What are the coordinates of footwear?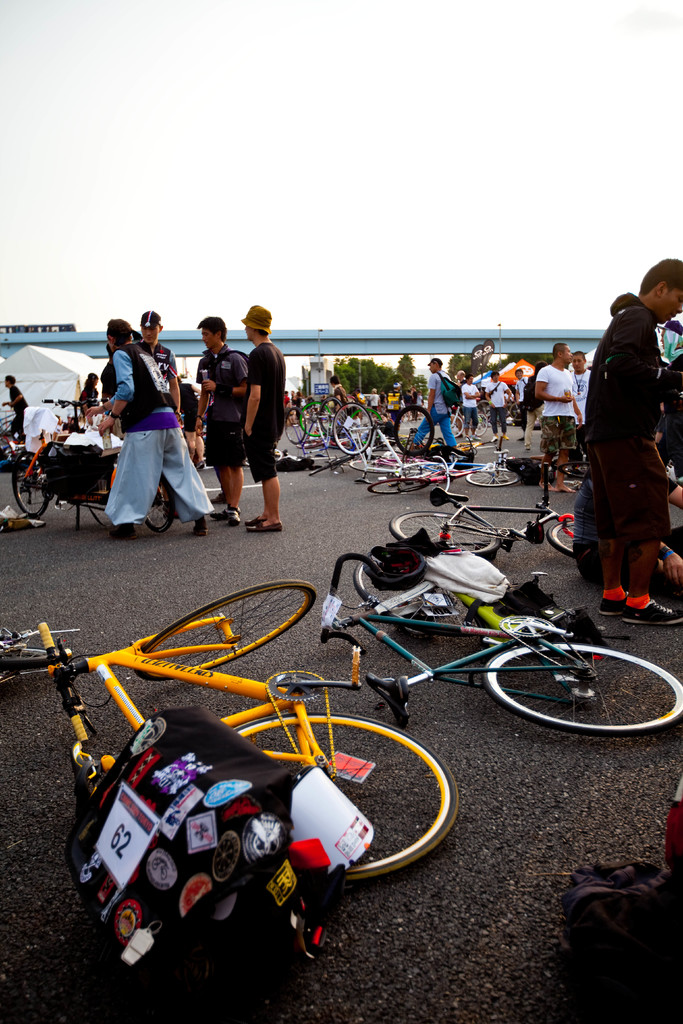
locate(254, 518, 282, 538).
